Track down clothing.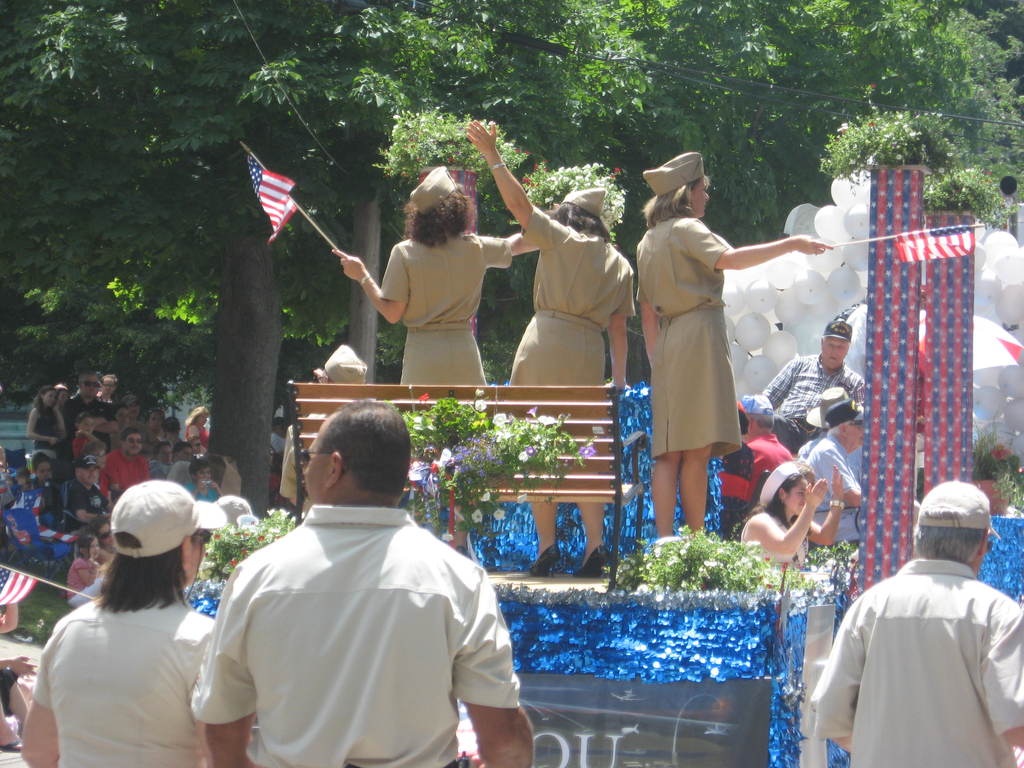
Tracked to [x1=190, y1=504, x2=524, y2=767].
